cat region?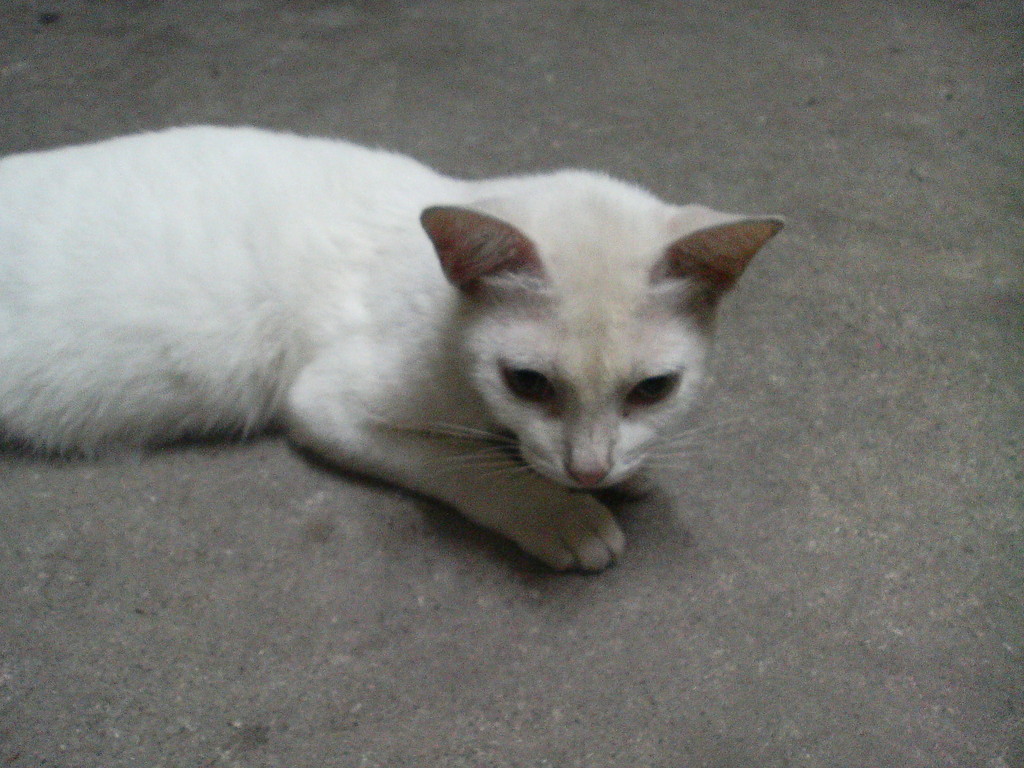
[0,118,784,573]
